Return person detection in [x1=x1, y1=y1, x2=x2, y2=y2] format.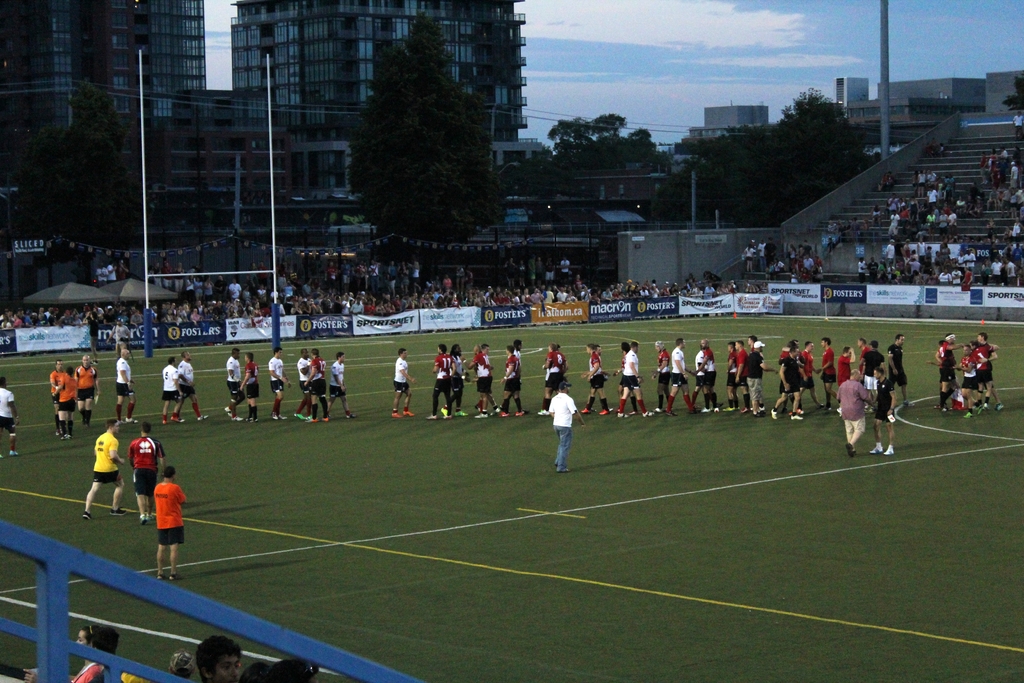
[x1=222, y1=356, x2=267, y2=400].
